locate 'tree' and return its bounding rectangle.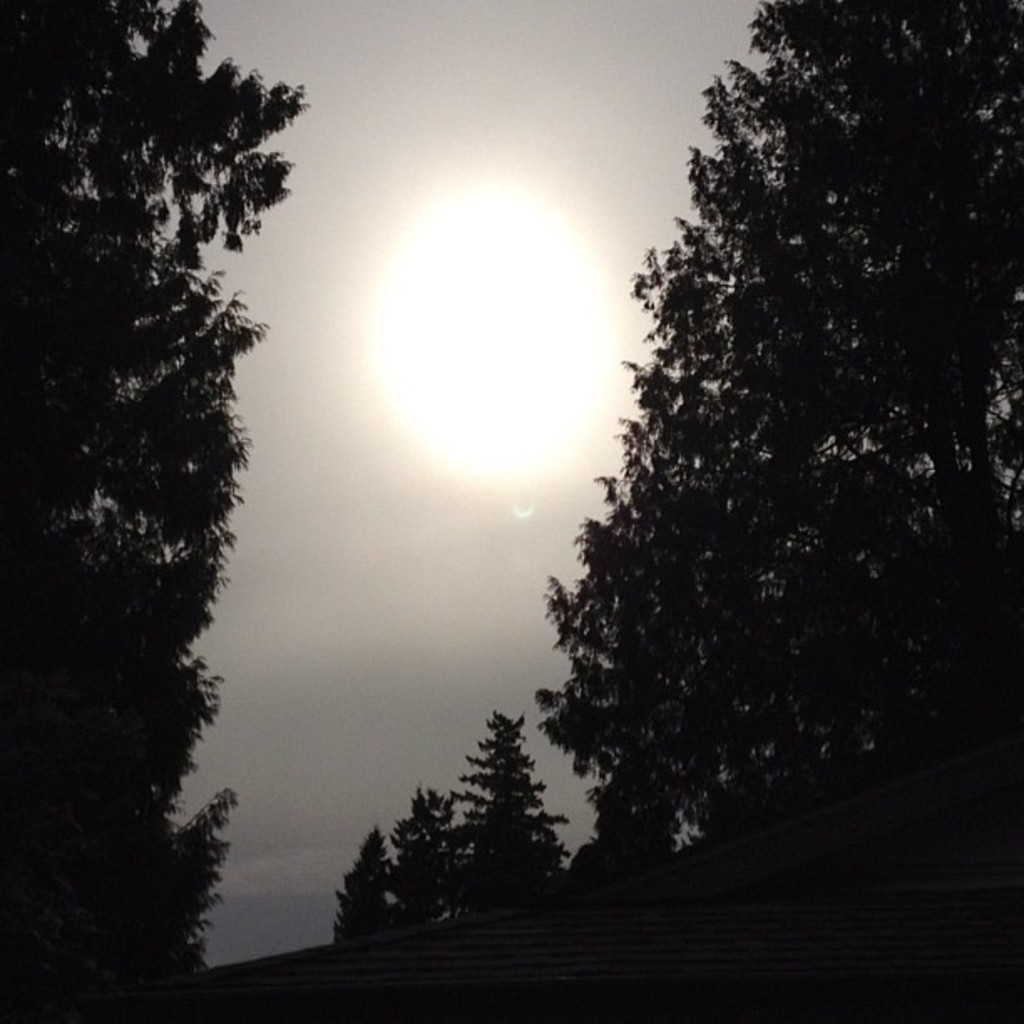
rect(457, 704, 574, 897).
